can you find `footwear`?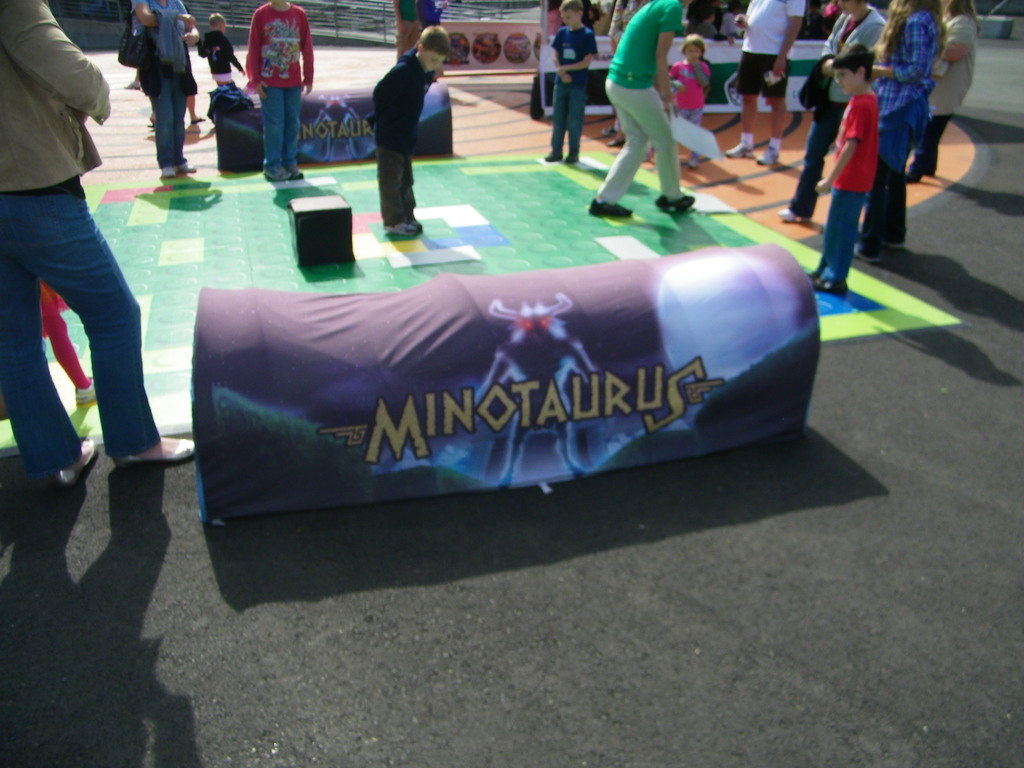
Yes, bounding box: x1=760, y1=140, x2=783, y2=168.
